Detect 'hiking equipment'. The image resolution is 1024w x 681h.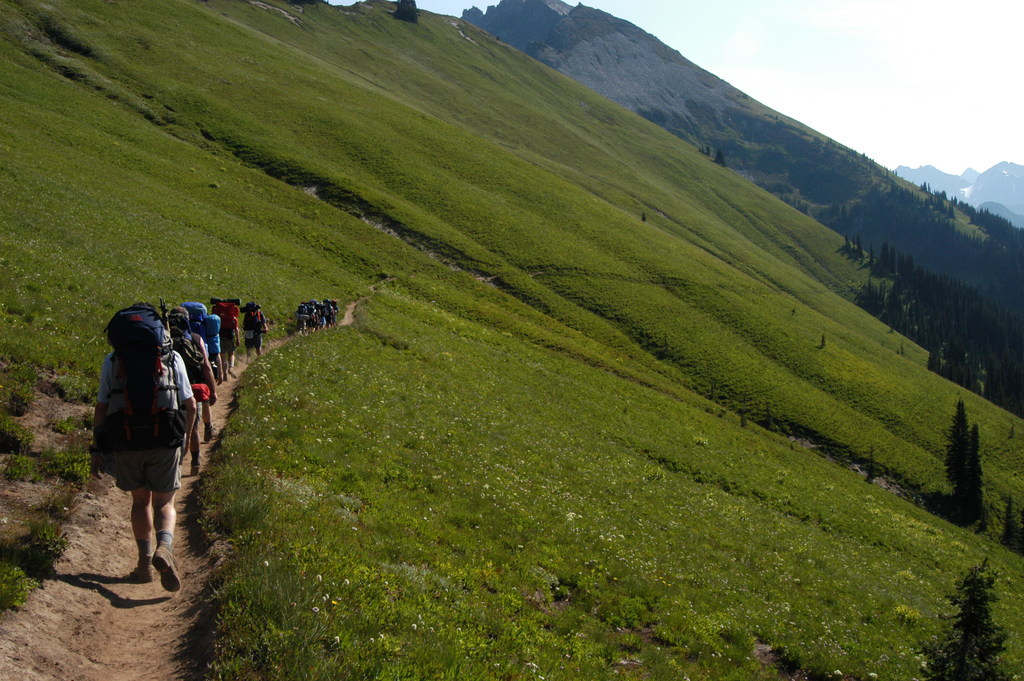
box(95, 301, 189, 450).
